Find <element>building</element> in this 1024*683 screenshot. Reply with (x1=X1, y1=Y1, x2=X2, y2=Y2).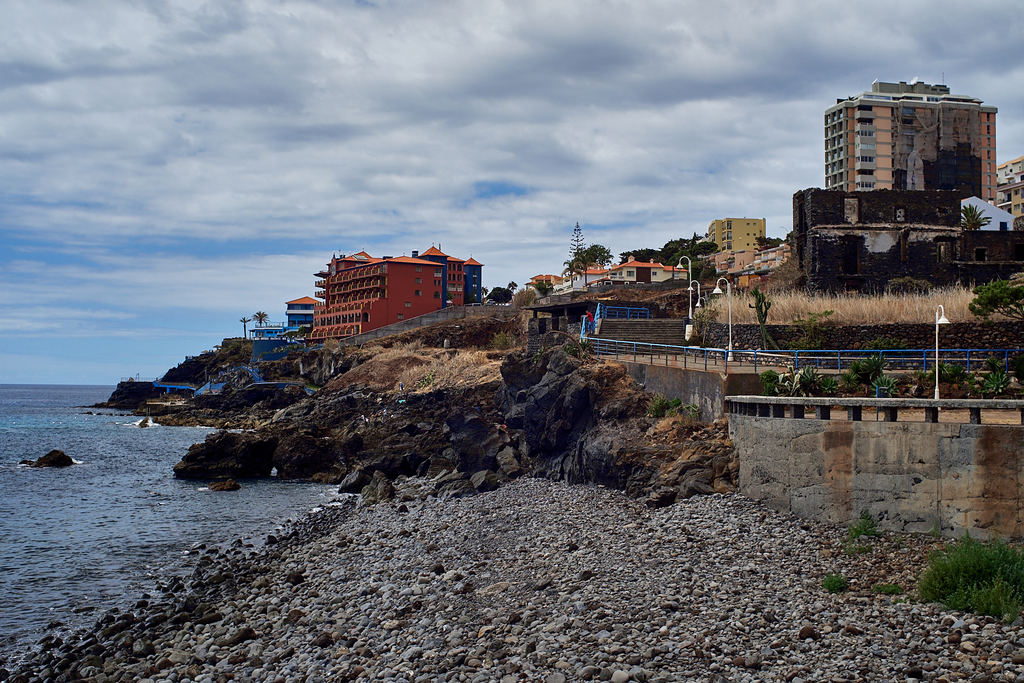
(x1=824, y1=70, x2=997, y2=206).
